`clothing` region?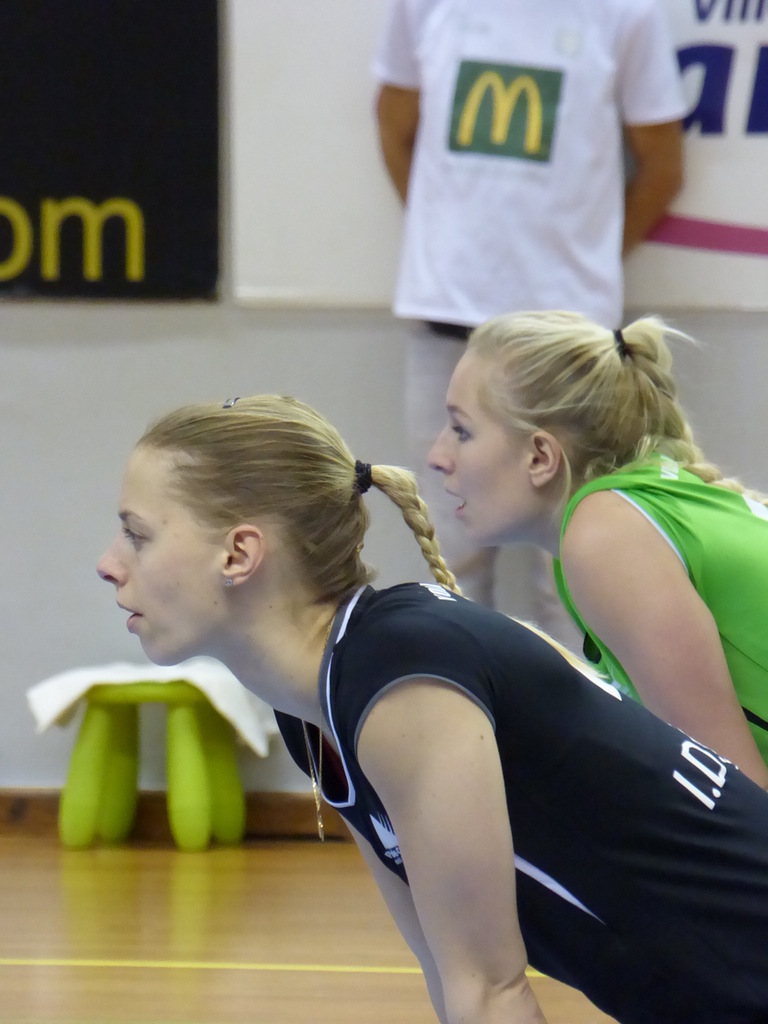
(277,580,767,1023)
